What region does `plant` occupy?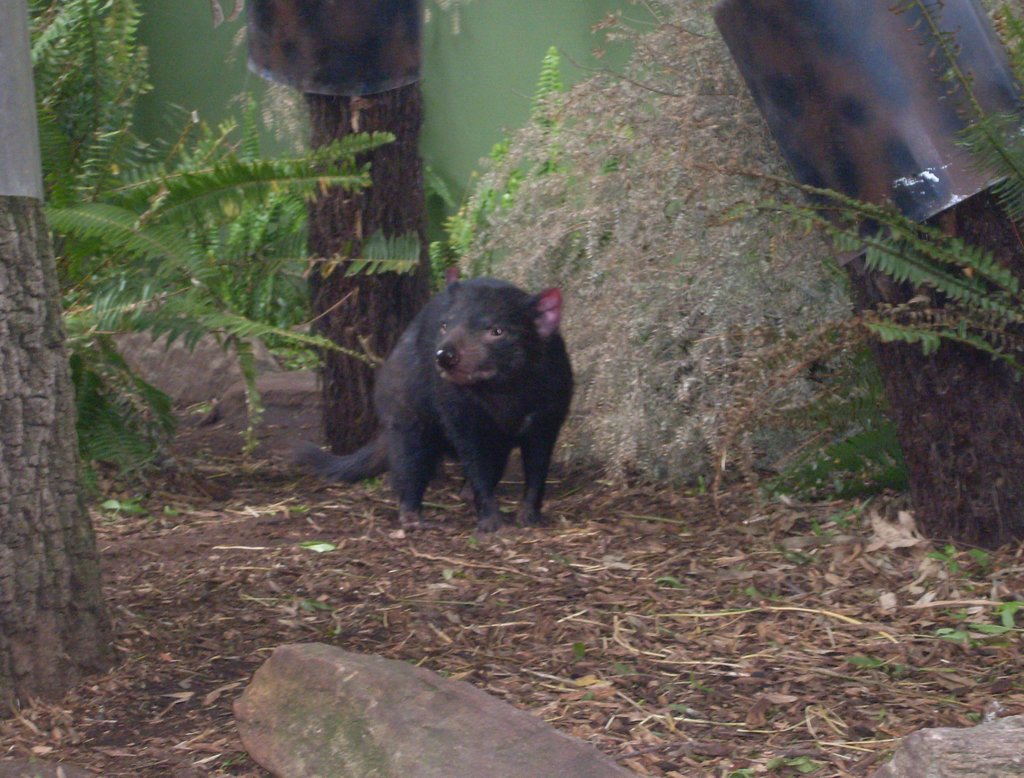
Rect(742, 368, 913, 500).
